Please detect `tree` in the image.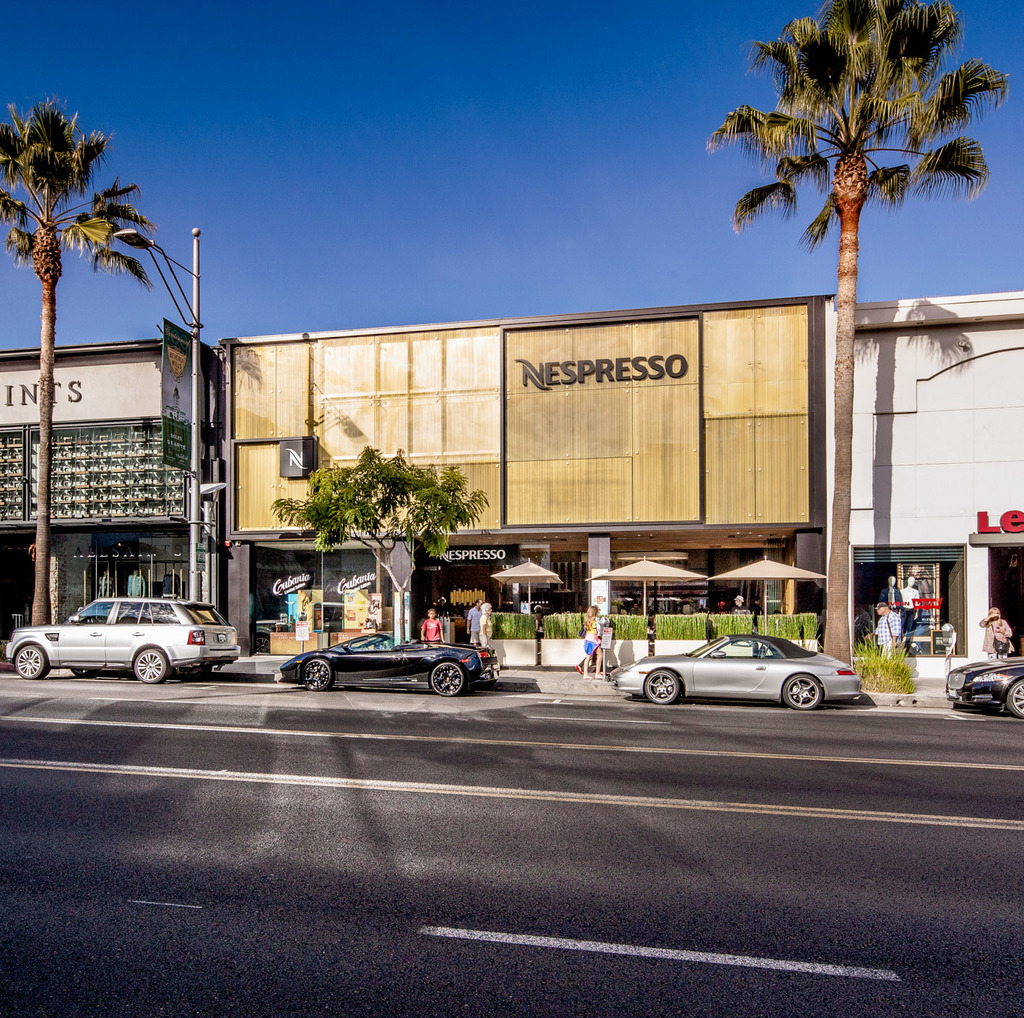
crop(0, 98, 155, 617).
